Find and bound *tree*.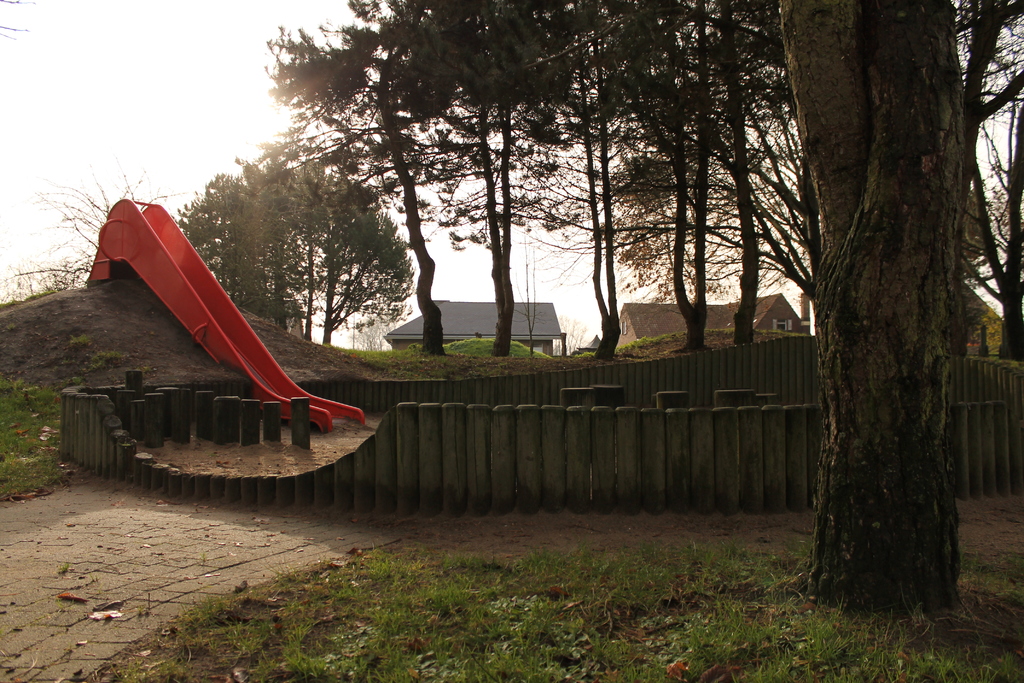
Bound: <bbox>755, 0, 977, 621</bbox>.
